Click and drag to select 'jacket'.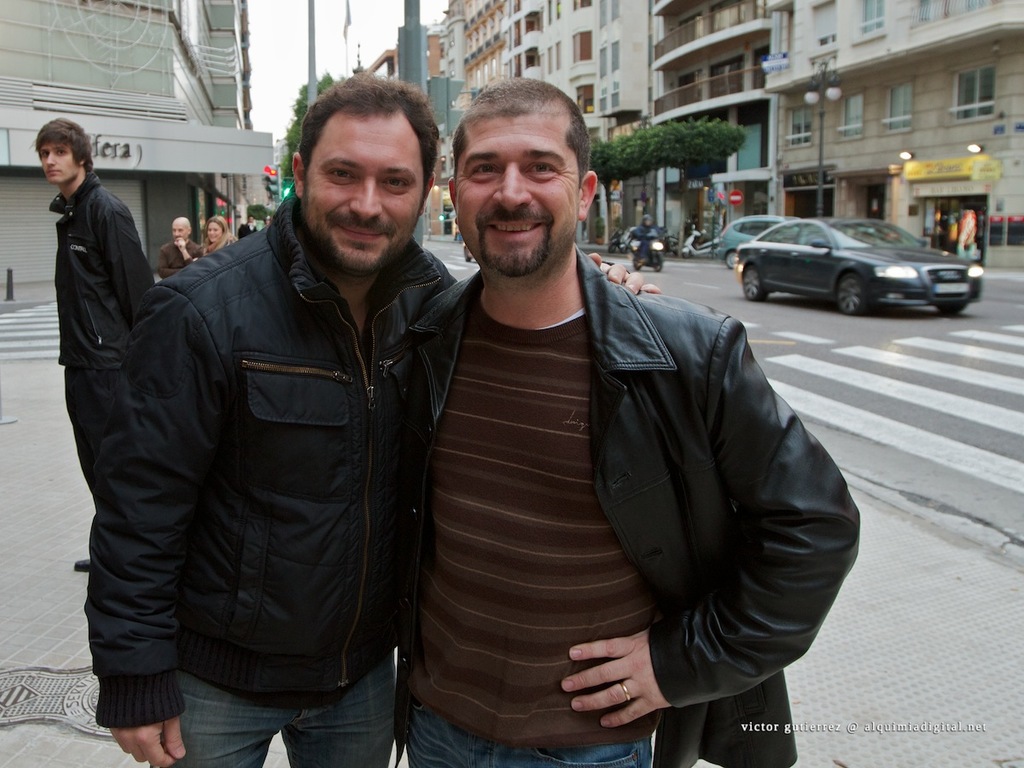
Selection: x1=81, y1=180, x2=462, y2=731.
